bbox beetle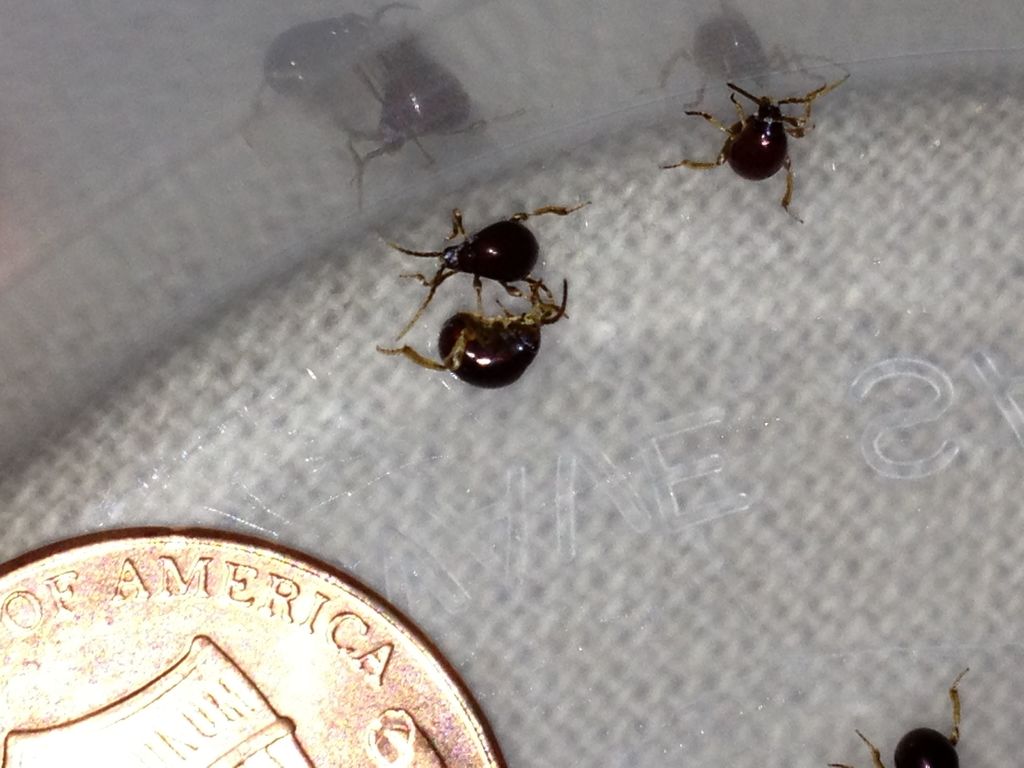
bbox(381, 278, 580, 390)
